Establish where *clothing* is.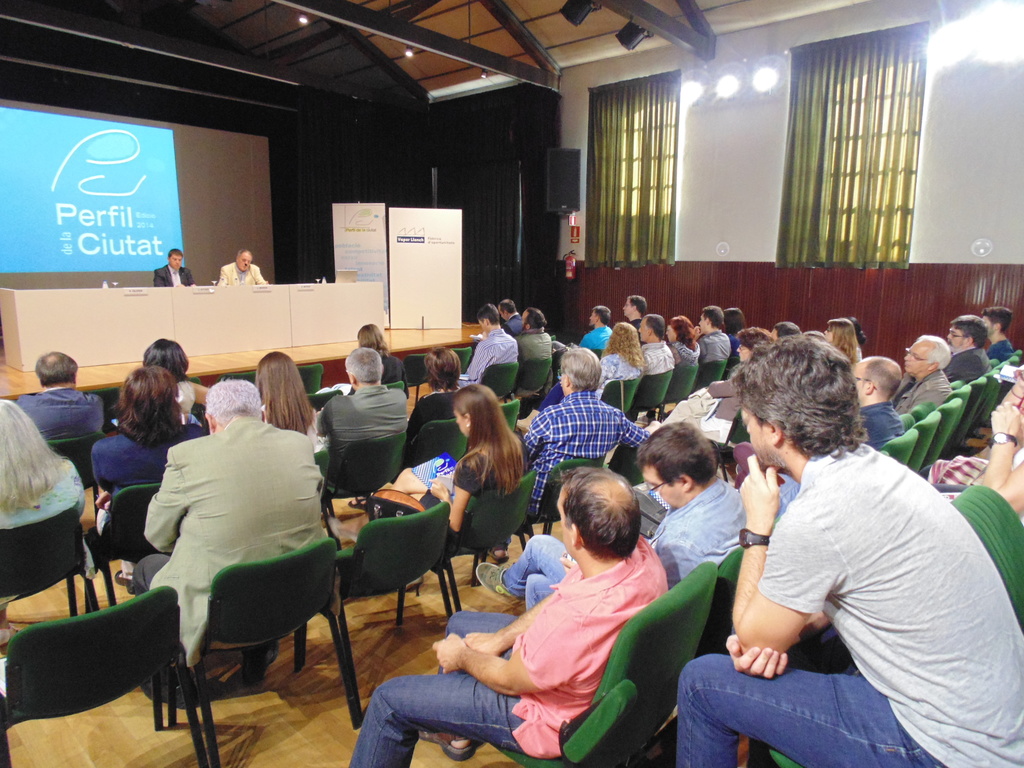
Established at 594/352/640/400.
